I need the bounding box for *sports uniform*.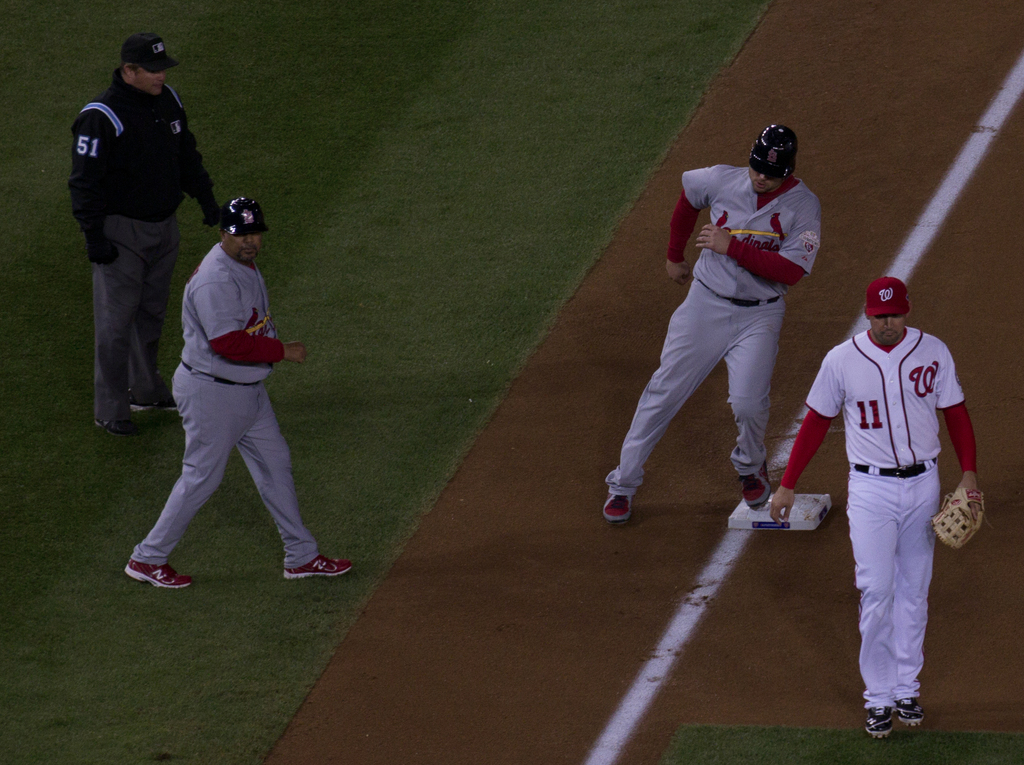
Here it is: 68,29,217,436.
